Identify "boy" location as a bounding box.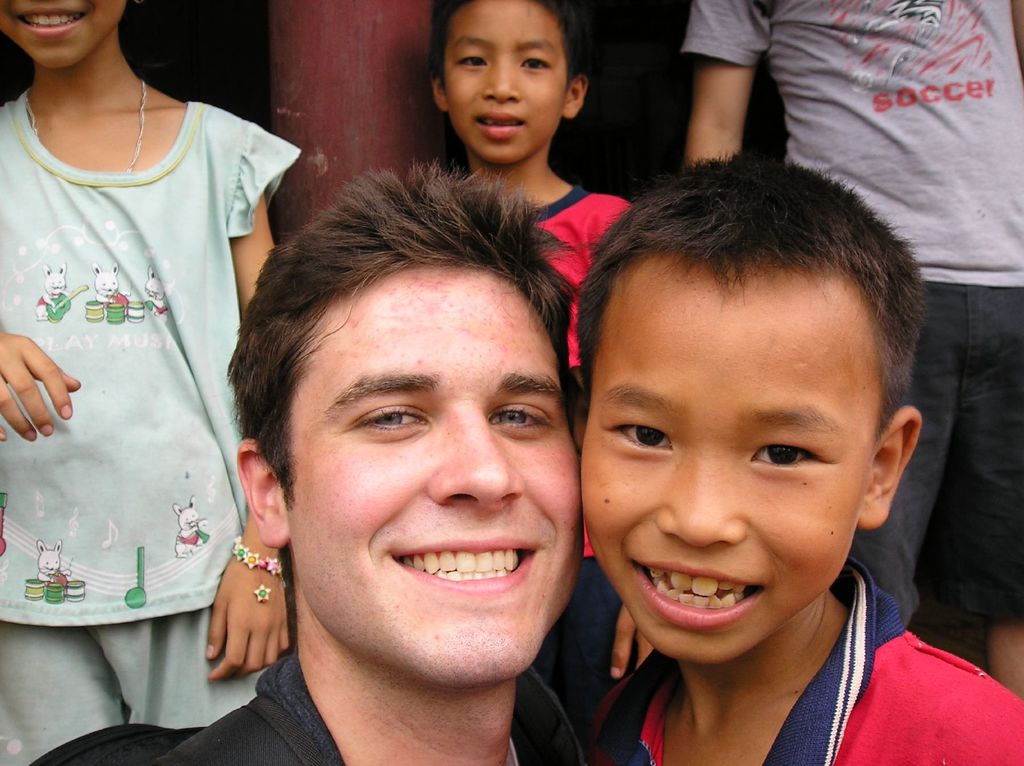
l=427, t=0, r=636, b=394.
